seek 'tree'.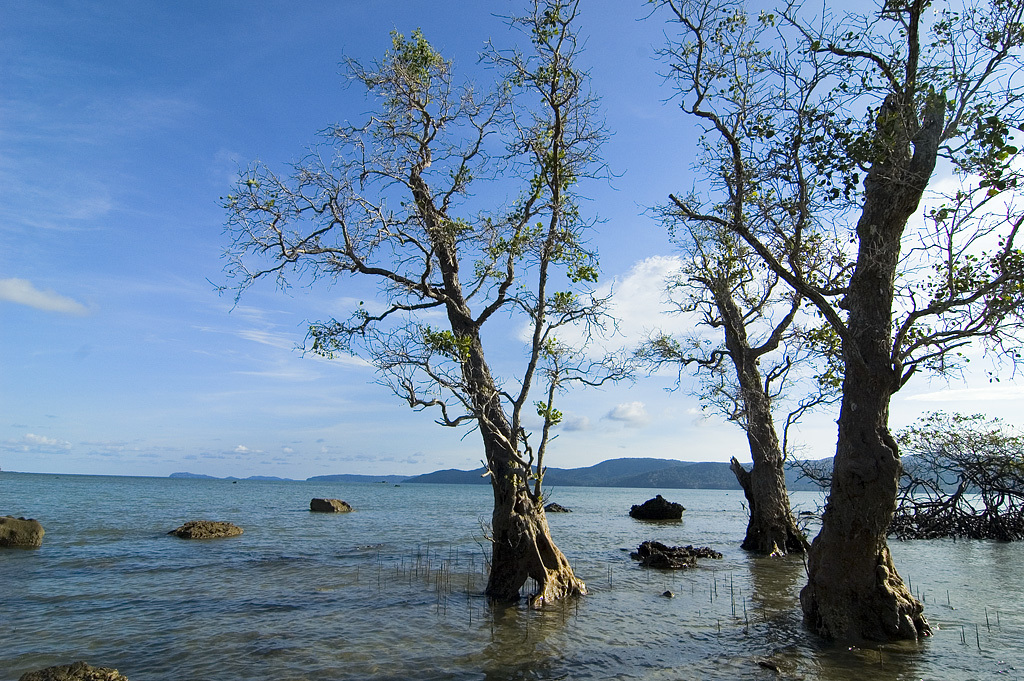
[left=241, top=41, right=630, bottom=628].
